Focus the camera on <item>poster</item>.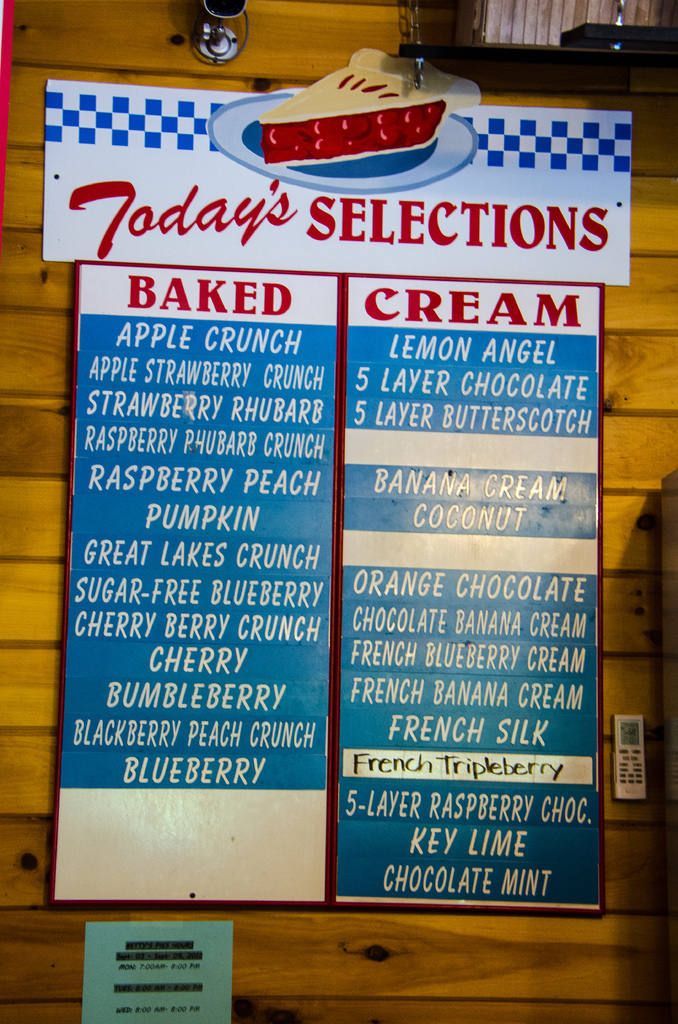
Focus region: rect(46, 60, 629, 911).
